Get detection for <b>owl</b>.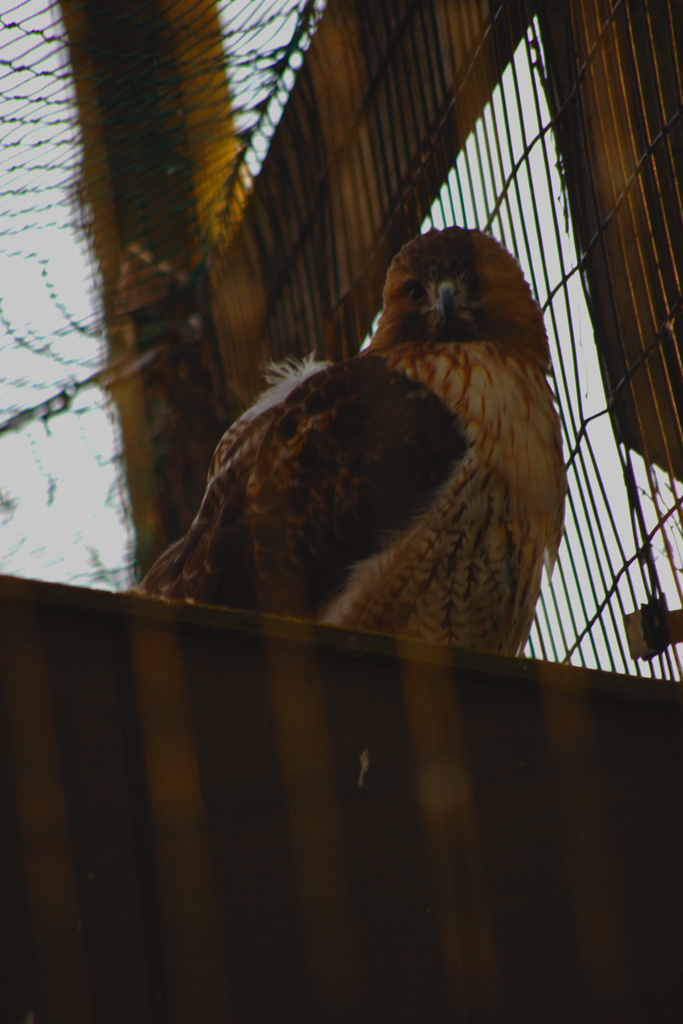
Detection: pyautogui.locateOnScreen(94, 207, 582, 666).
